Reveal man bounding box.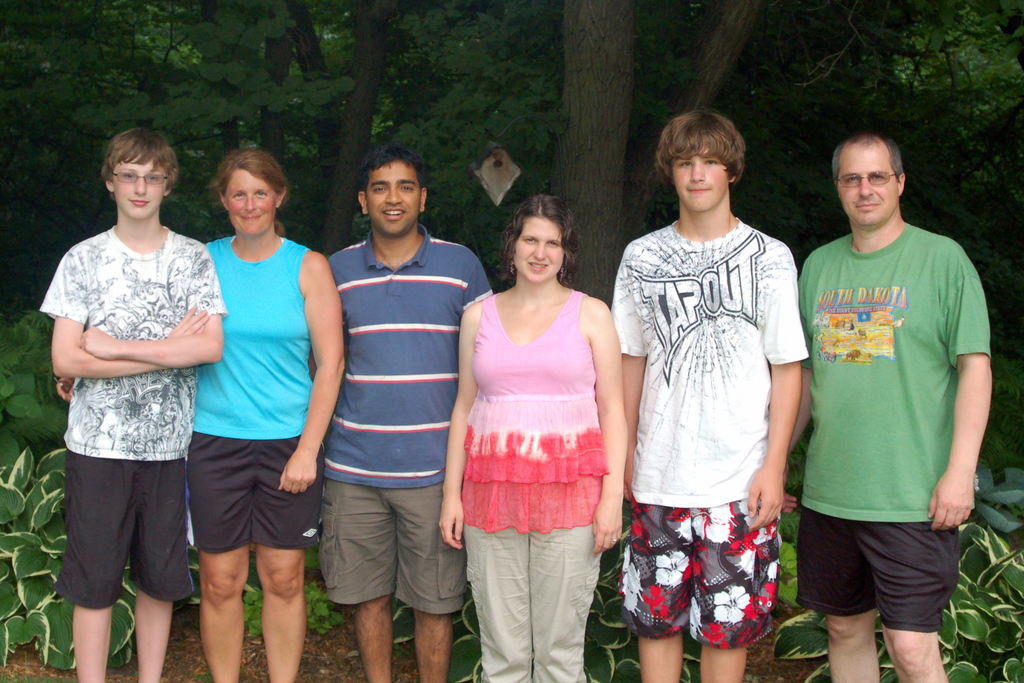
Revealed: 310,148,492,682.
